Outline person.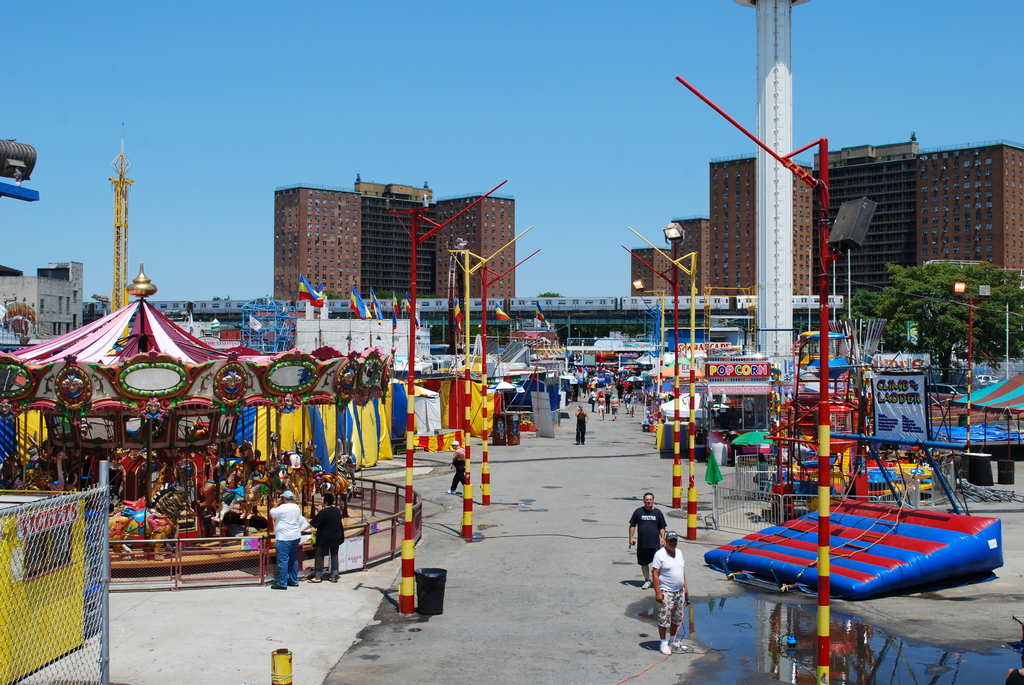
Outline: Rect(448, 441, 471, 493).
